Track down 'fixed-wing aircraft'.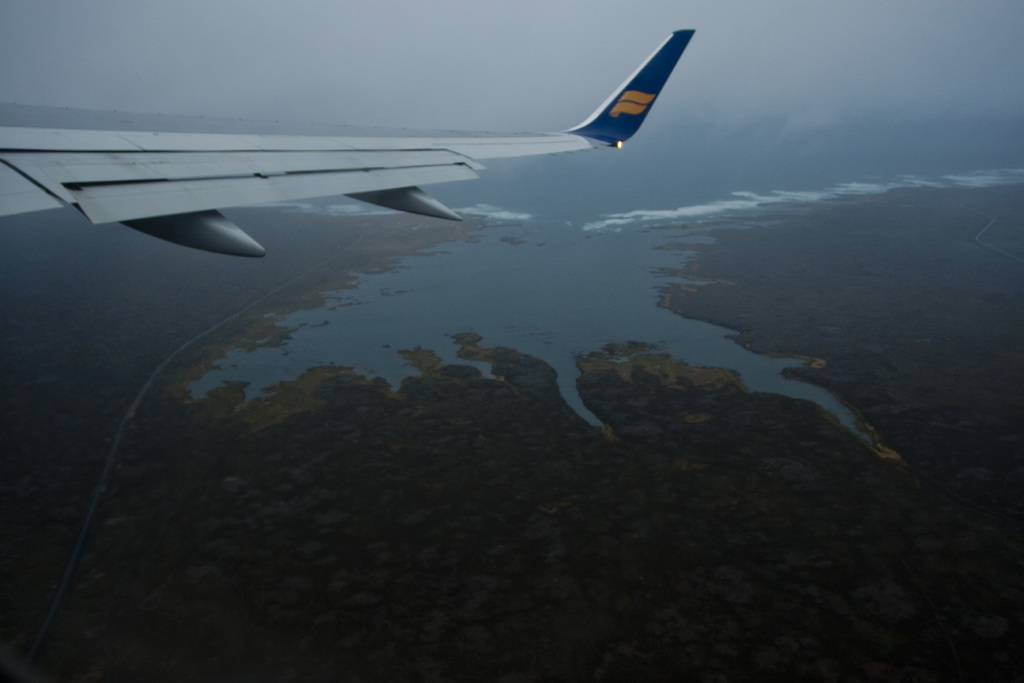
Tracked to <region>0, 26, 695, 259</region>.
